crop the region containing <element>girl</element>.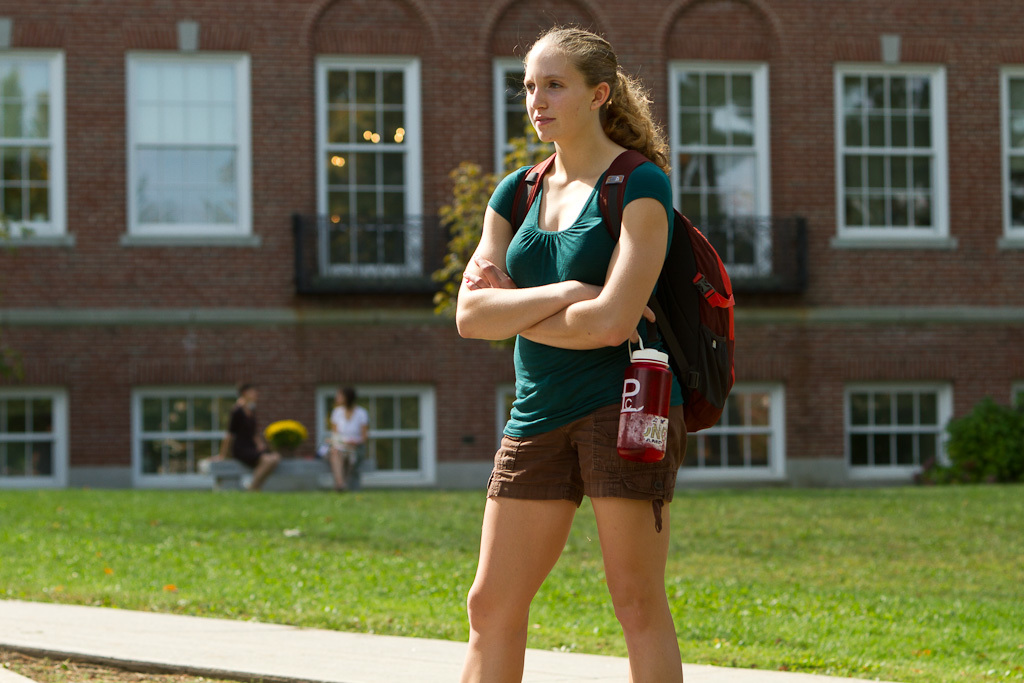
Crop region: (455,23,688,682).
